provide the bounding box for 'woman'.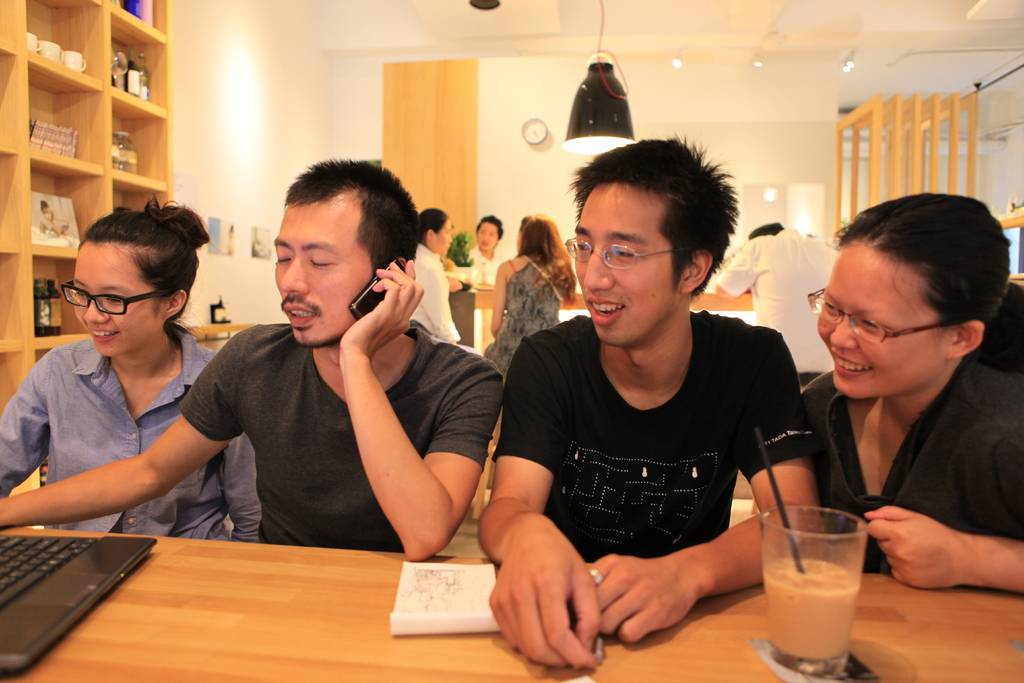
bbox=[411, 211, 465, 343].
